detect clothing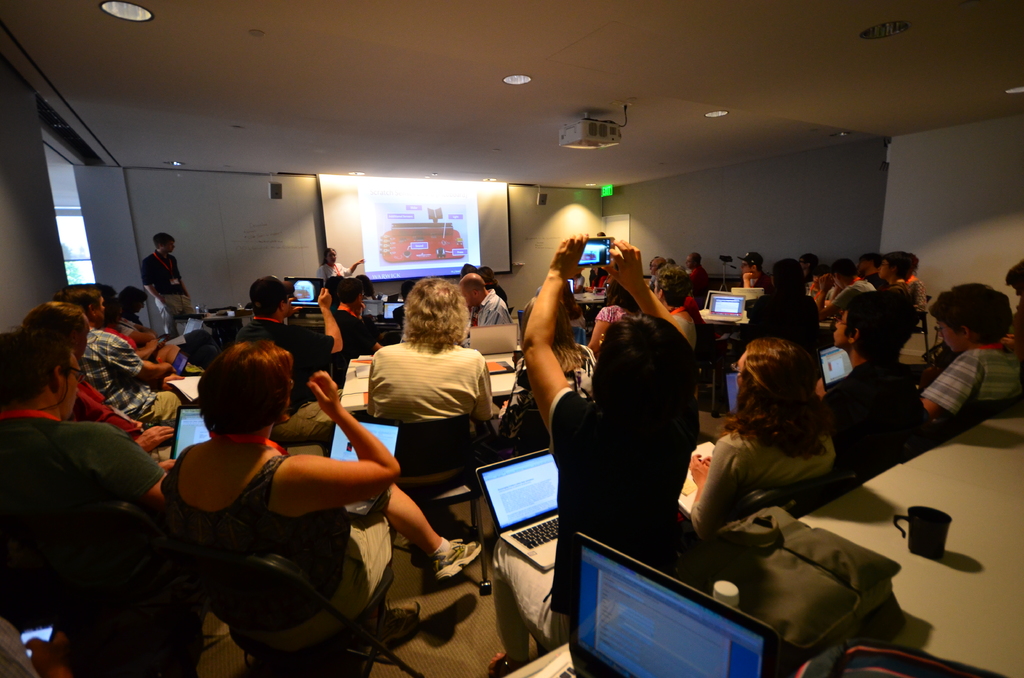
365/341/488/423
